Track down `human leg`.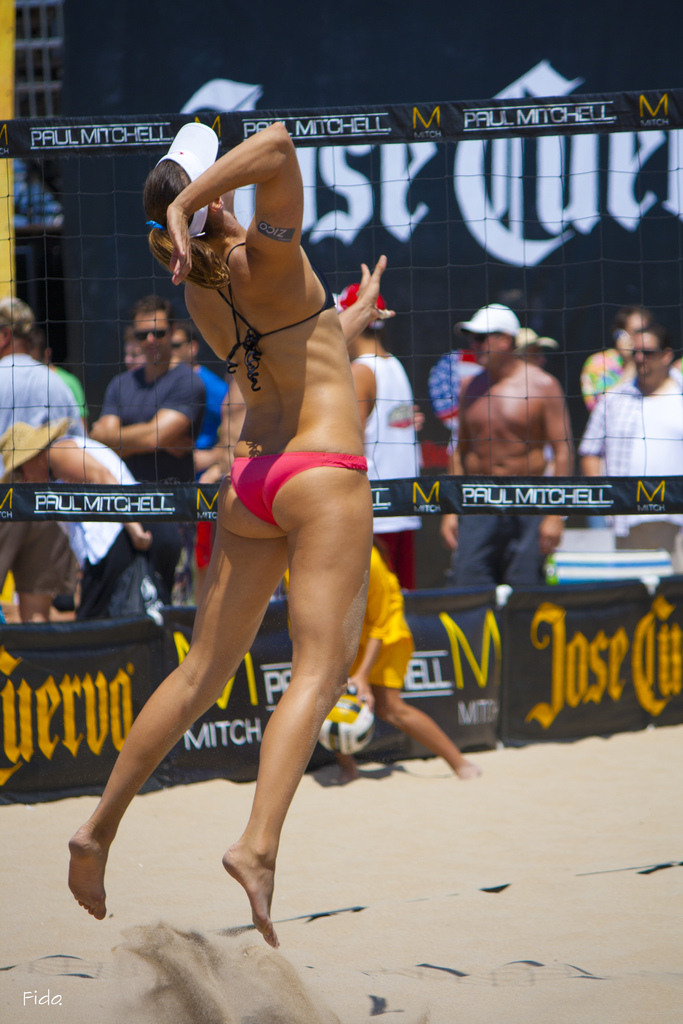
Tracked to [x1=6, y1=474, x2=76, y2=619].
